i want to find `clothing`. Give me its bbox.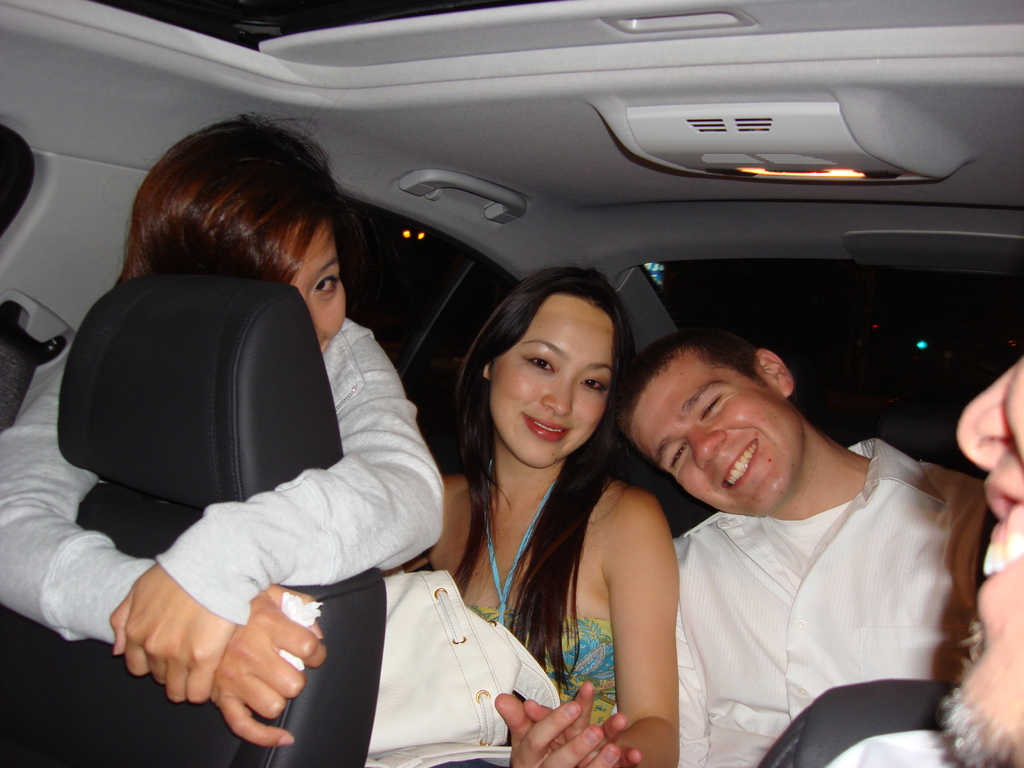
(left=0, top=307, right=445, bottom=650).
